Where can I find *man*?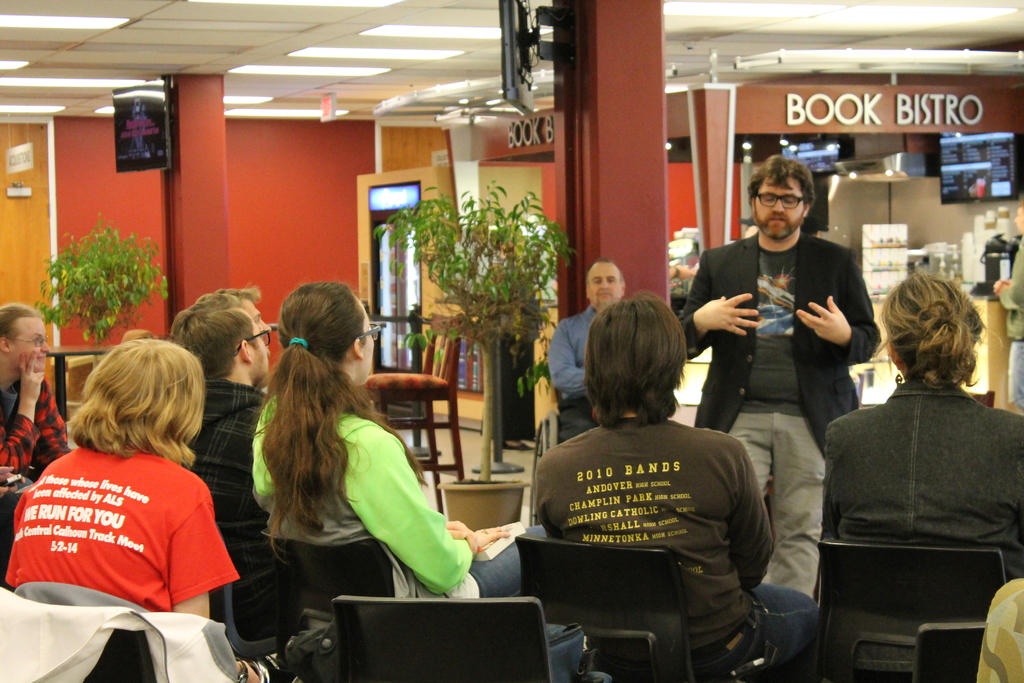
You can find it at [x1=995, y1=205, x2=1023, y2=413].
